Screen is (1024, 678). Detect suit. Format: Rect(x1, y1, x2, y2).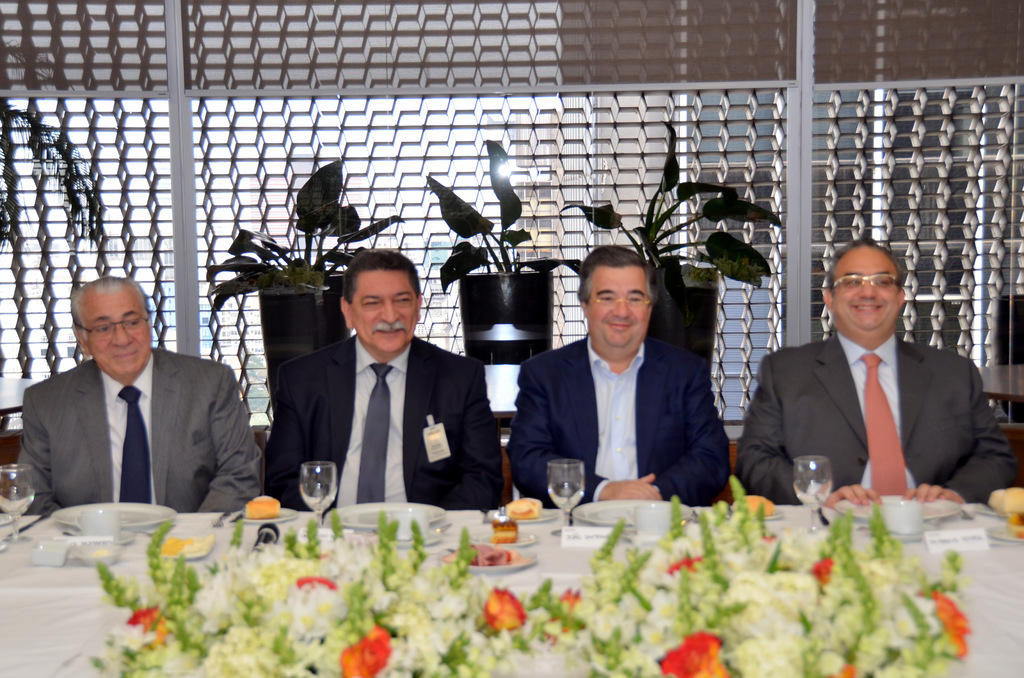
Rect(266, 332, 507, 516).
